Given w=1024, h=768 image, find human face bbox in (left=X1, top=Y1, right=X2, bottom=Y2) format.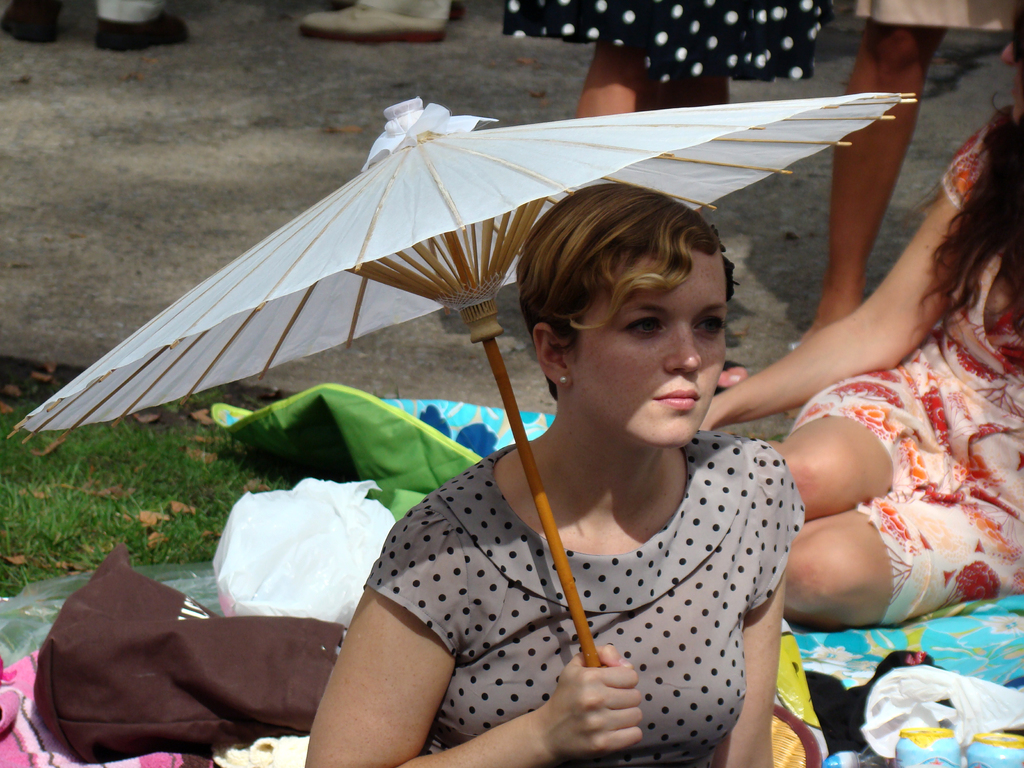
(left=569, top=252, right=728, bottom=446).
